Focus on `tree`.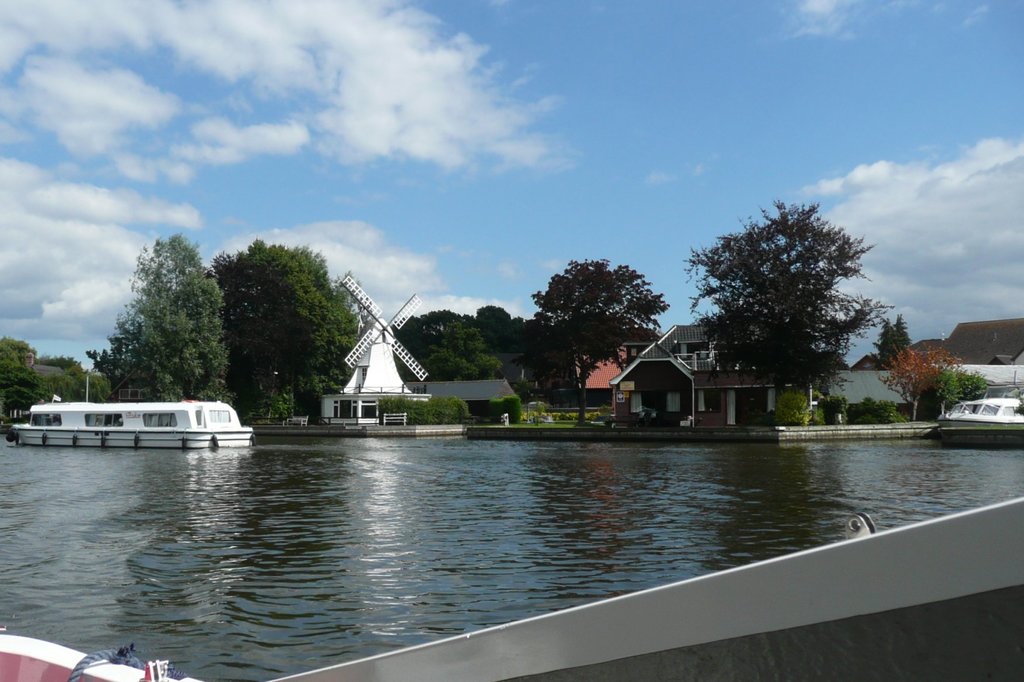
Focused at bbox=[952, 364, 988, 406].
